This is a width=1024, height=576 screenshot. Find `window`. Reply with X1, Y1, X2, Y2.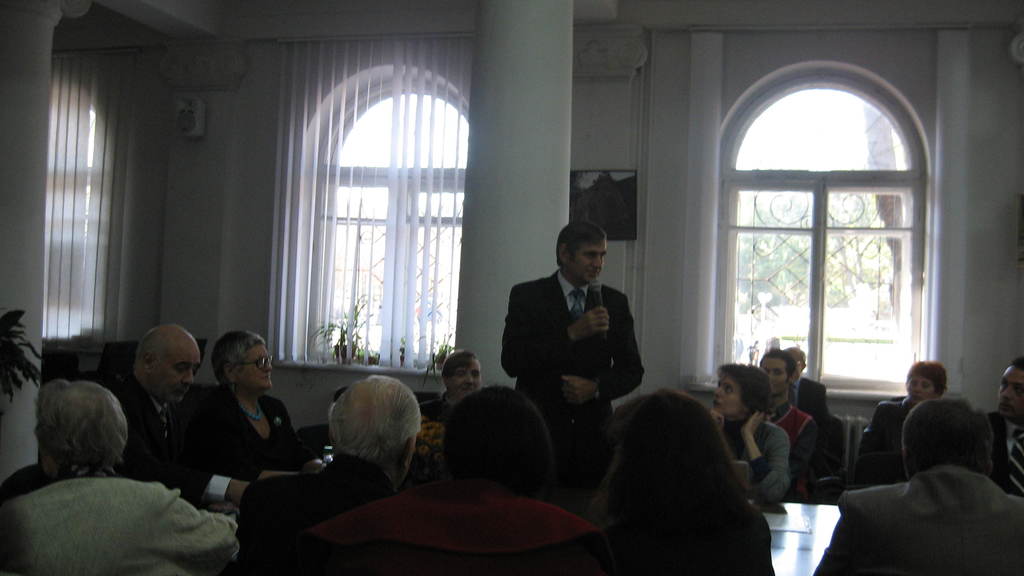
296, 78, 467, 360.
